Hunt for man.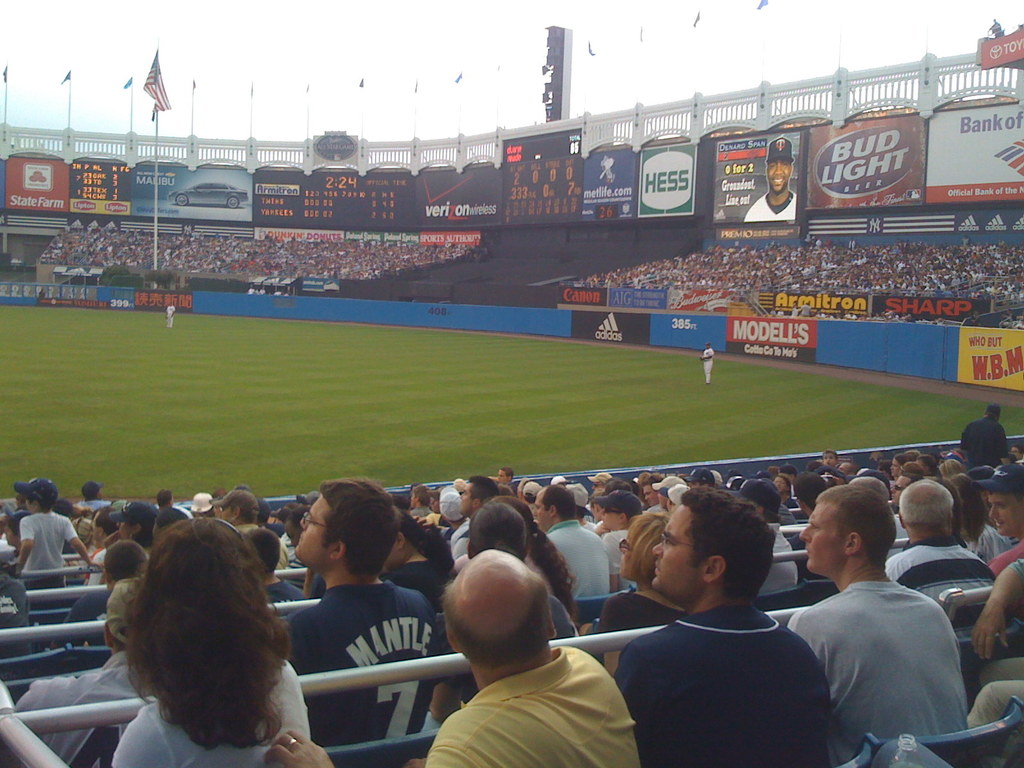
Hunted down at <bbox>285, 478, 463, 748</bbox>.
